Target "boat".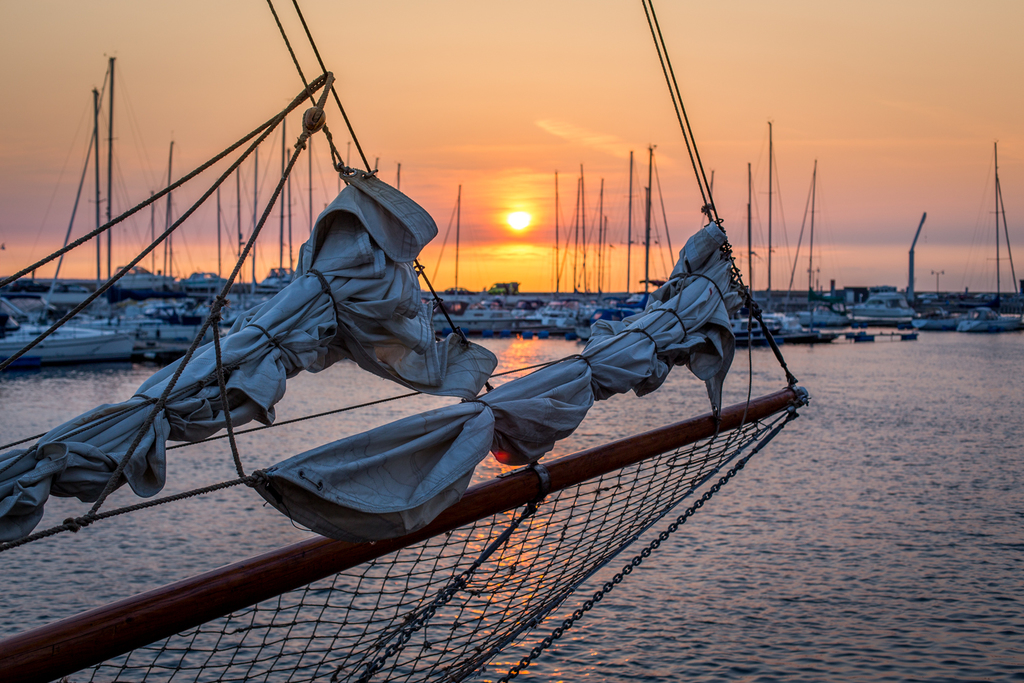
Target region: [161, 283, 287, 333].
